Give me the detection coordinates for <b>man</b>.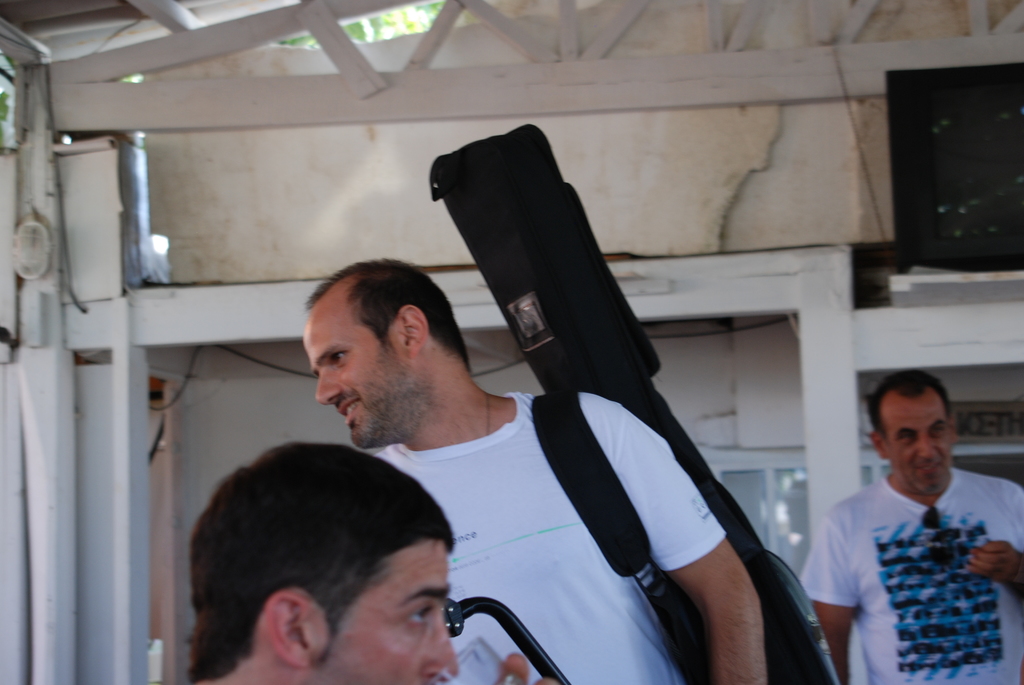
[189,439,462,684].
